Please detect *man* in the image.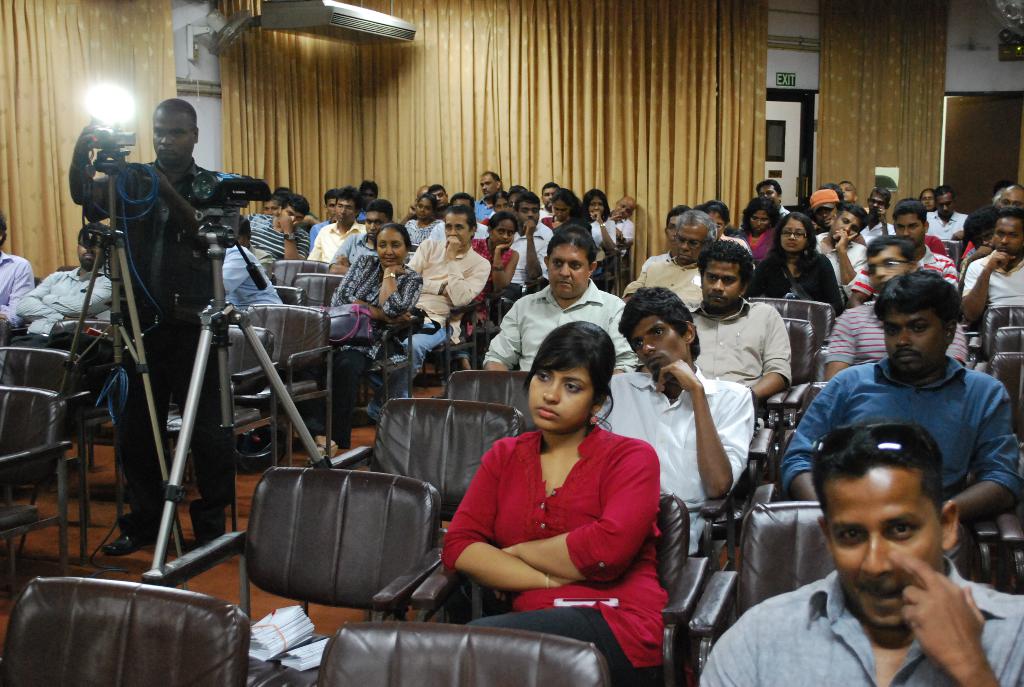
245 192 311 262.
